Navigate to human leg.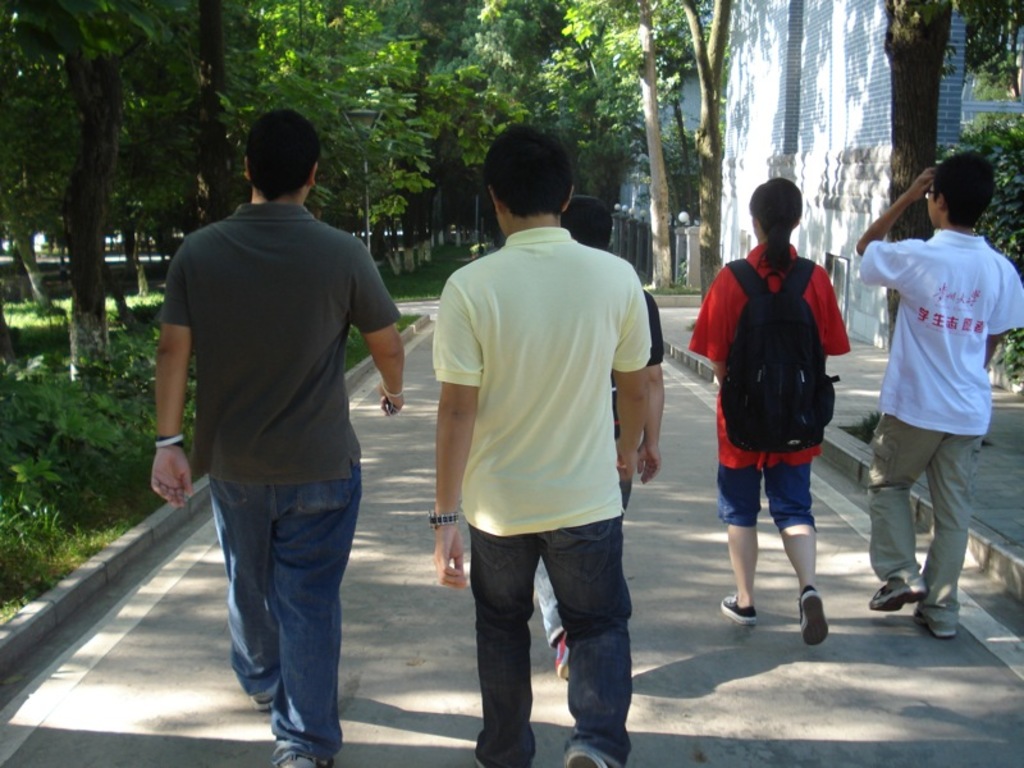
Navigation target: (left=870, top=403, right=941, bottom=616).
